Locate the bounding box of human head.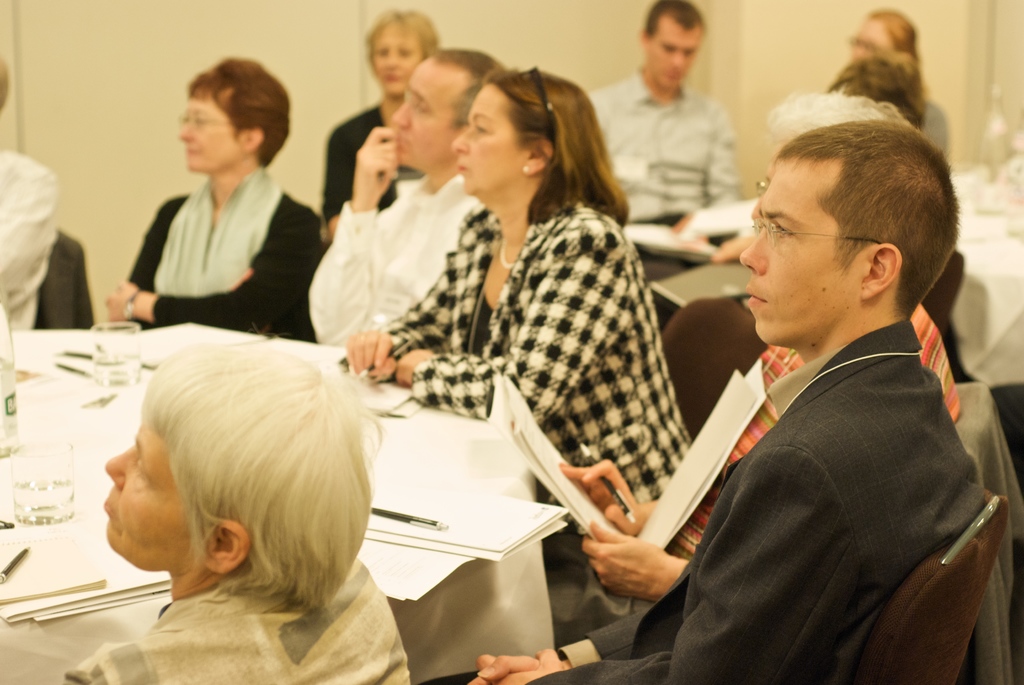
Bounding box: left=0, top=56, right=8, bottom=109.
